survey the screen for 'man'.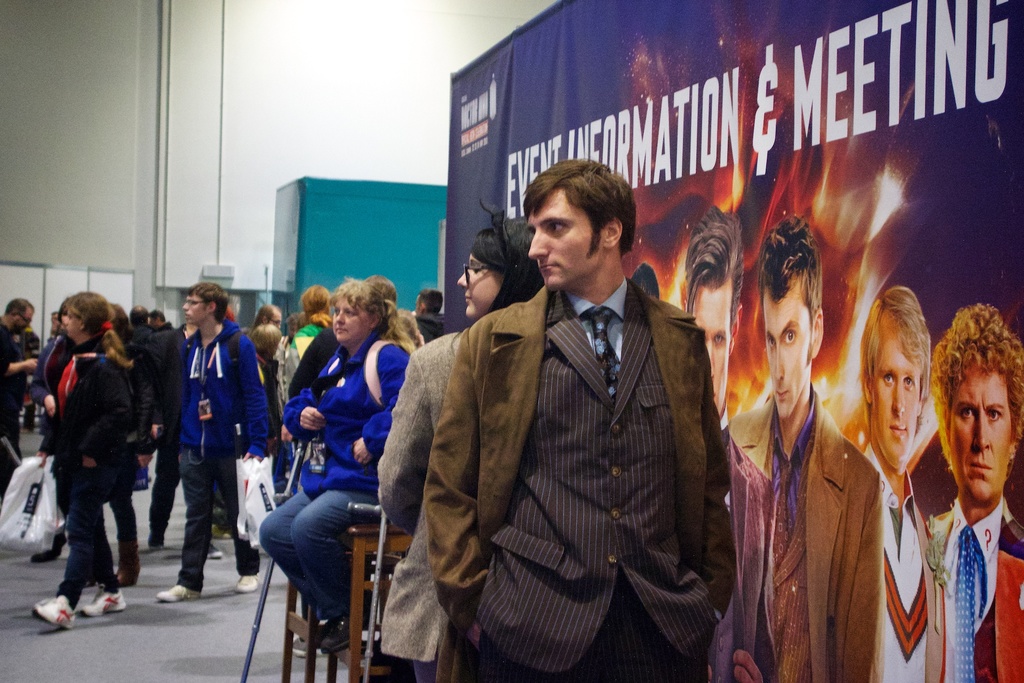
Survey found: locate(251, 303, 287, 336).
